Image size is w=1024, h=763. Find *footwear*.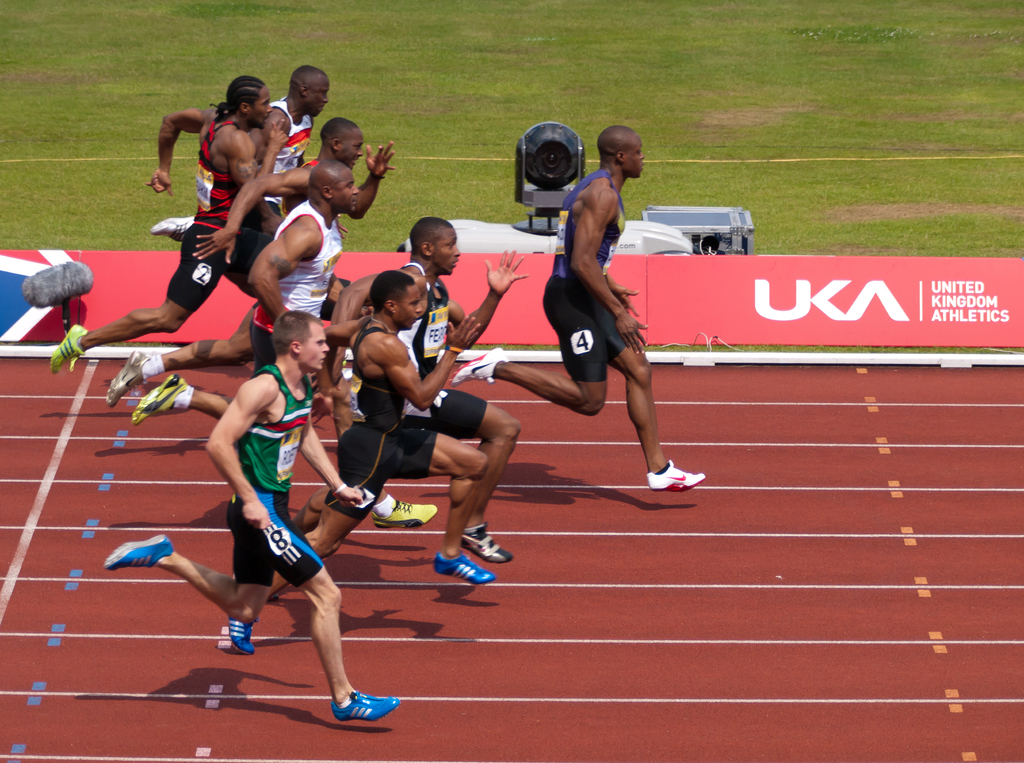
BBox(131, 372, 188, 426).
